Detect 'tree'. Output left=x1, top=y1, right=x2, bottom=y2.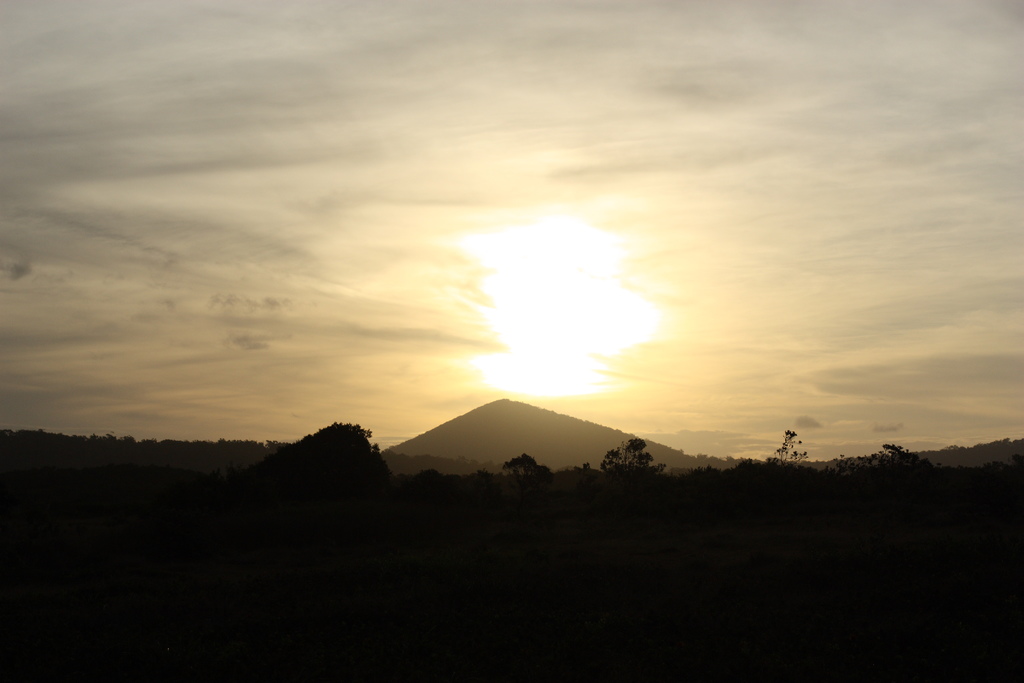
left=763, top=420, right=809, bottom=473.
